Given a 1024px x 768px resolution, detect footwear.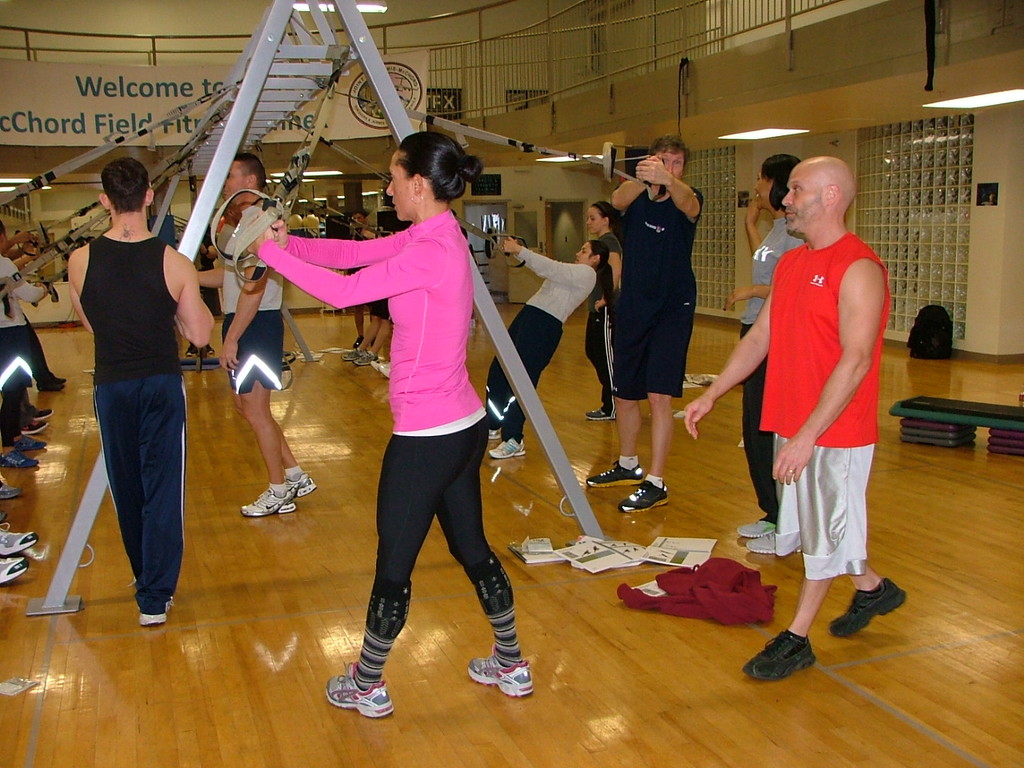
bbox=(339, 346, 365, 362).
